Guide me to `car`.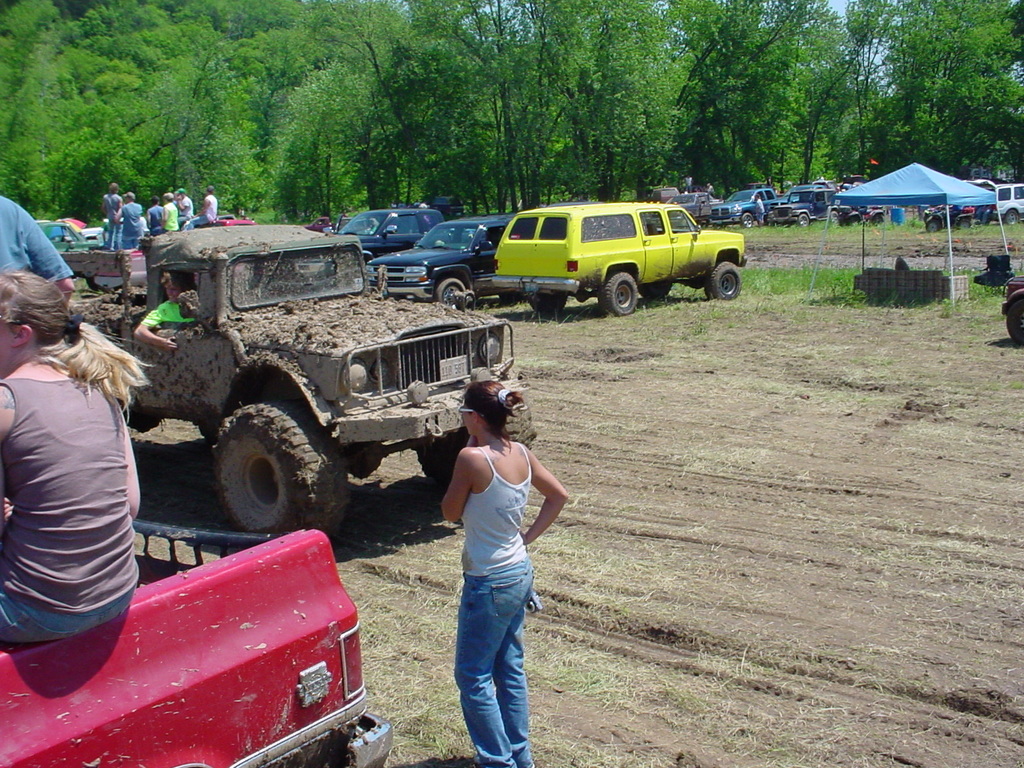
Guidance: <bbox>369, 211, 520, 302</bbox>.
